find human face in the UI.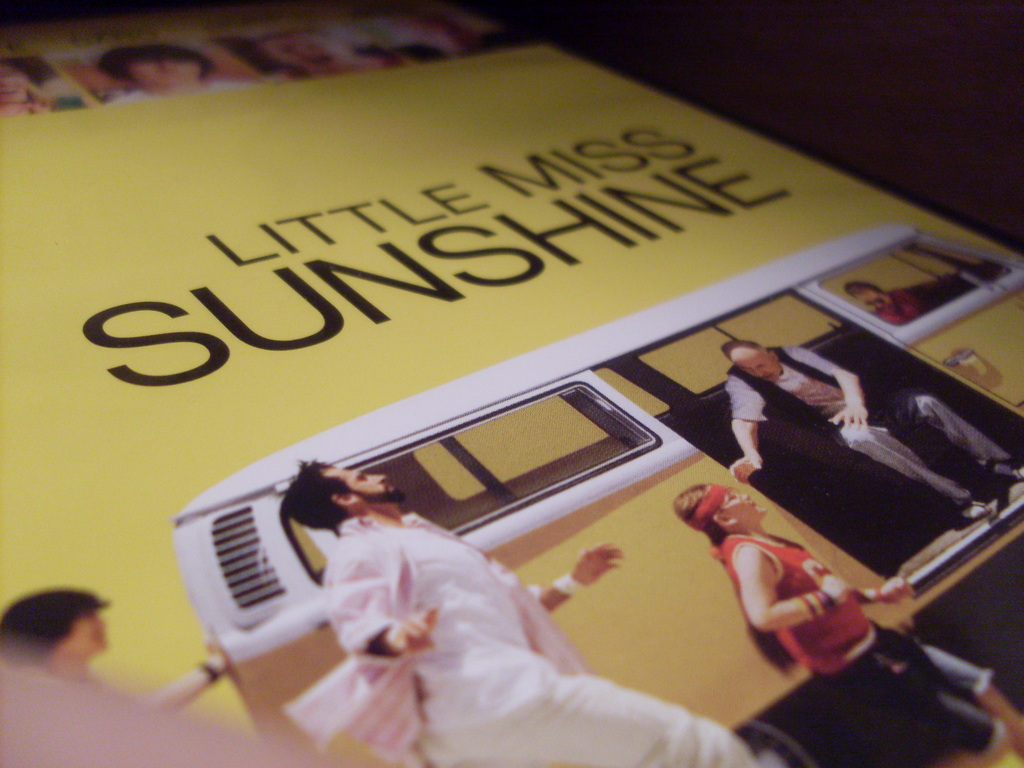
UI element at [x1=321, y1=462, x2=404, y2=502].
